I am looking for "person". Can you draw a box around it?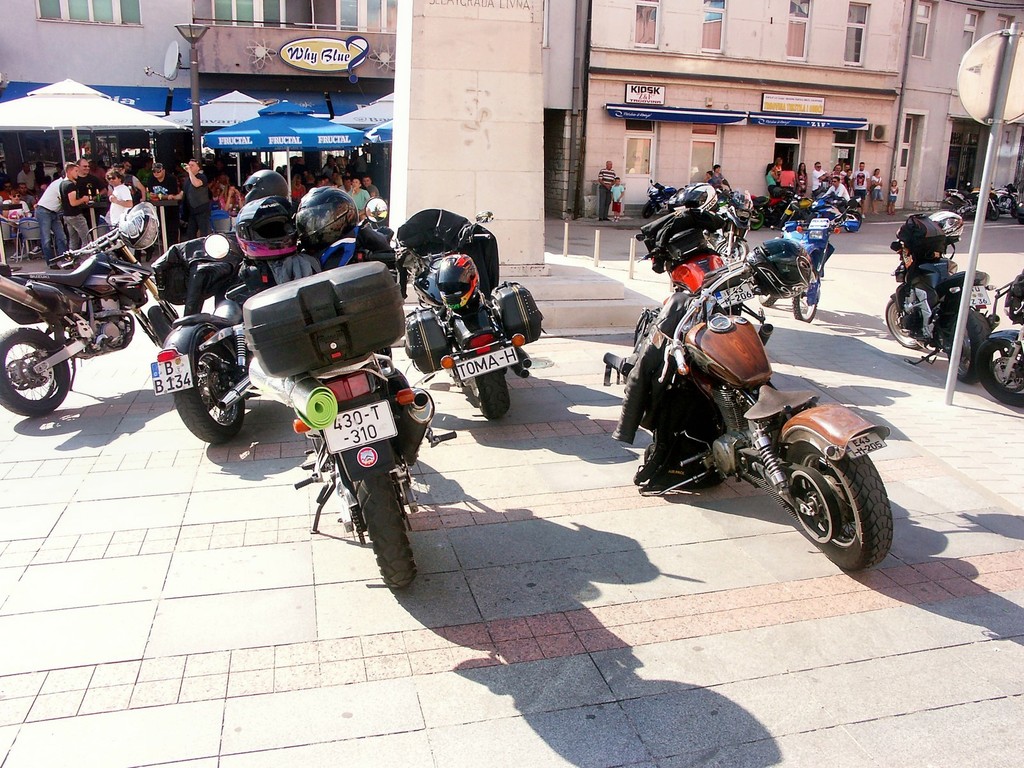
Sure, the bounding box is 211/173/235/212.
